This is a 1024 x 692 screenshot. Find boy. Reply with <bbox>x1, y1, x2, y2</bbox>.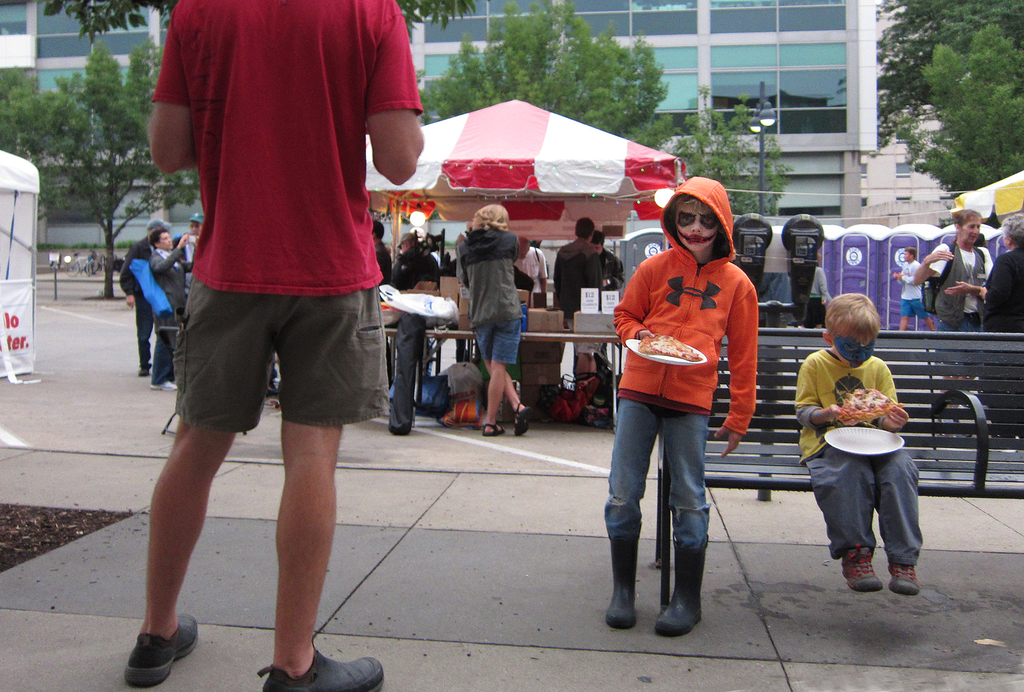
<bbox>590, 134, 778, 661</bbox>.
